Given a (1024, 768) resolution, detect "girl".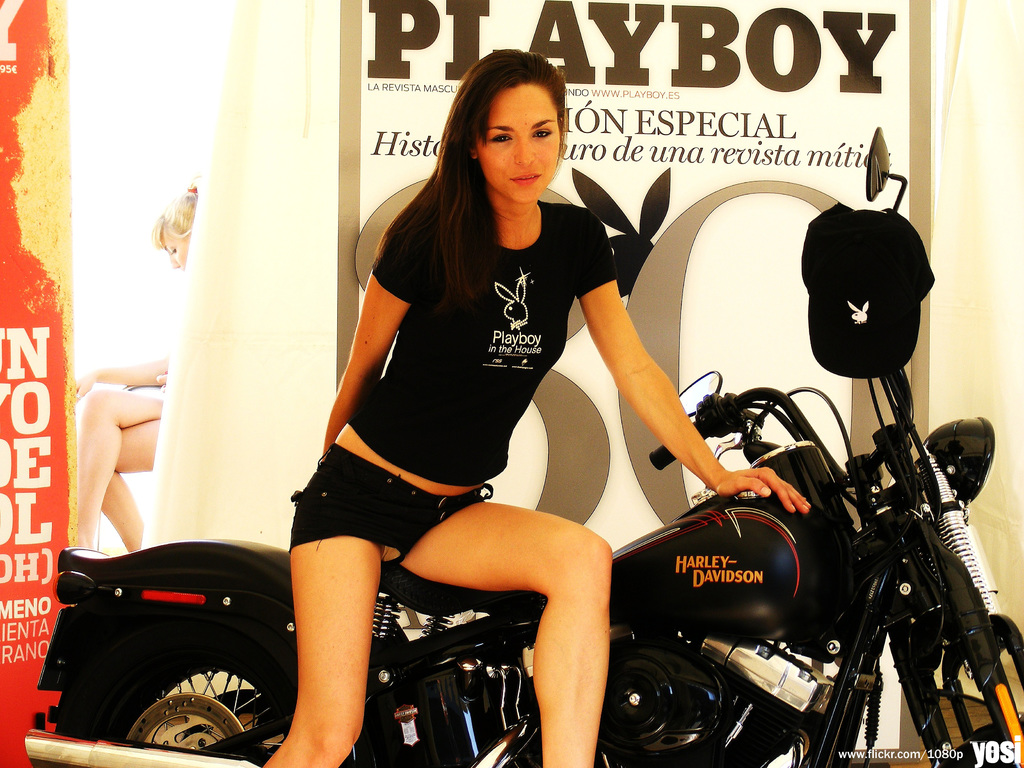
<box>183,52,831,767</box>.
